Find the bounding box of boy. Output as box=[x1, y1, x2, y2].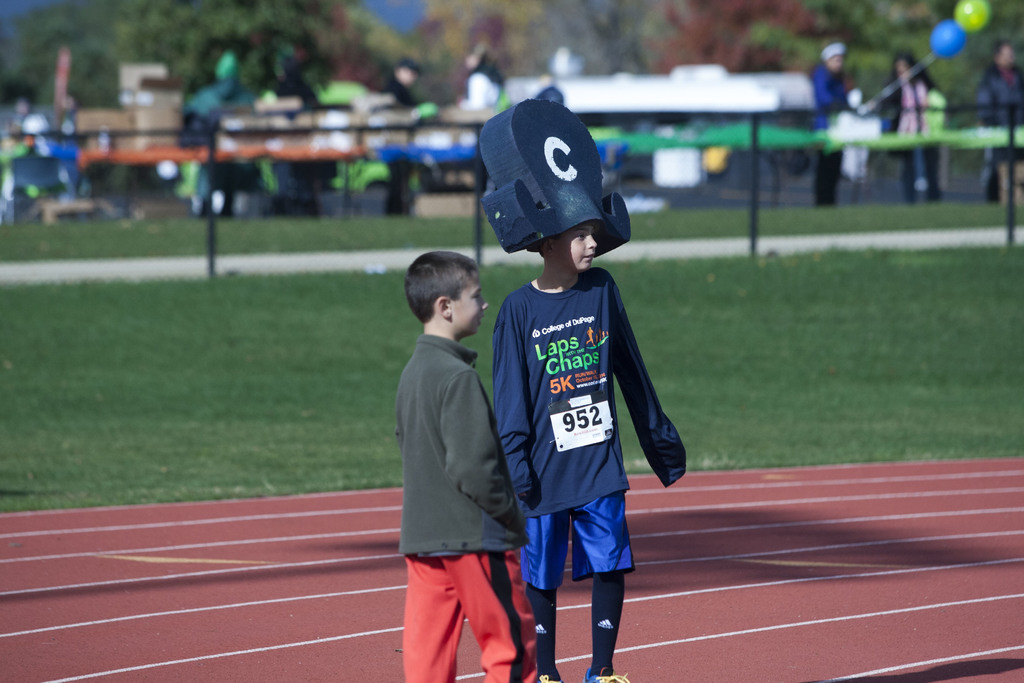
box=[381, 217, 536, 670].
